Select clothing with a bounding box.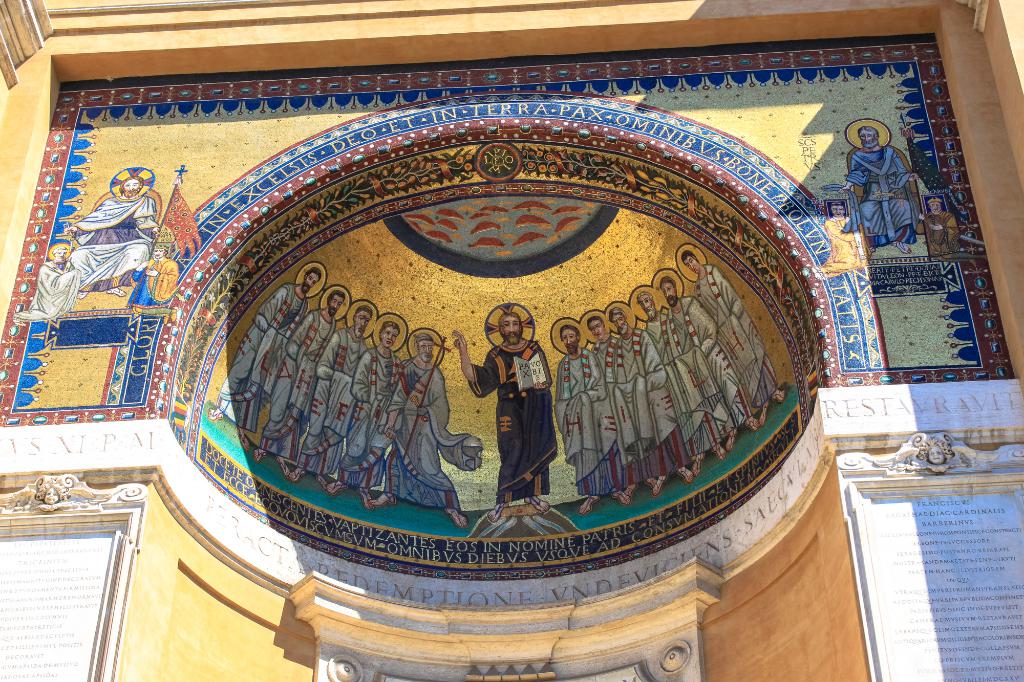
box(591, 332, 637, 484).
